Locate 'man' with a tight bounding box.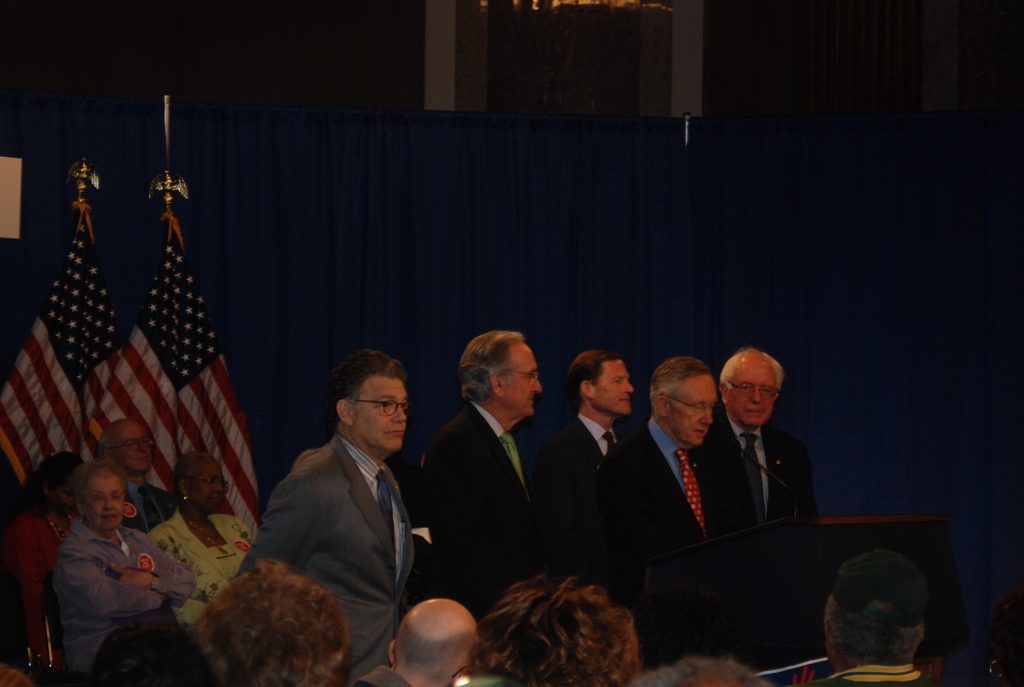
(352, 598, 477, 686).
